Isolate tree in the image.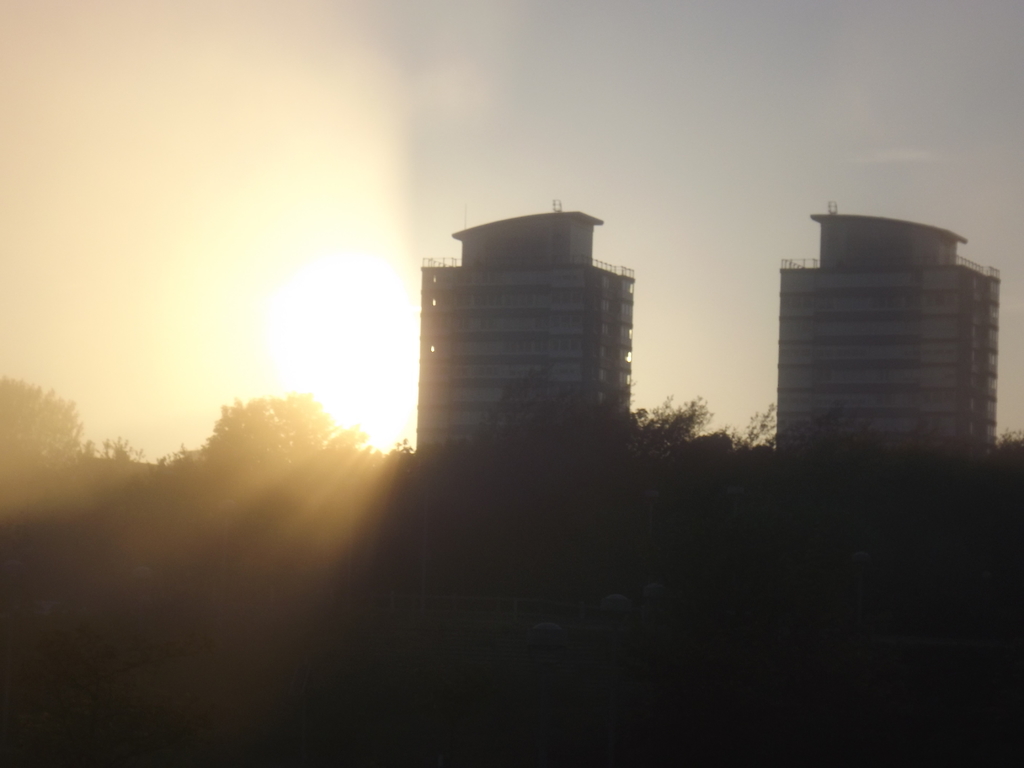
Isolated region: detection(0, 371, 85, 491).
